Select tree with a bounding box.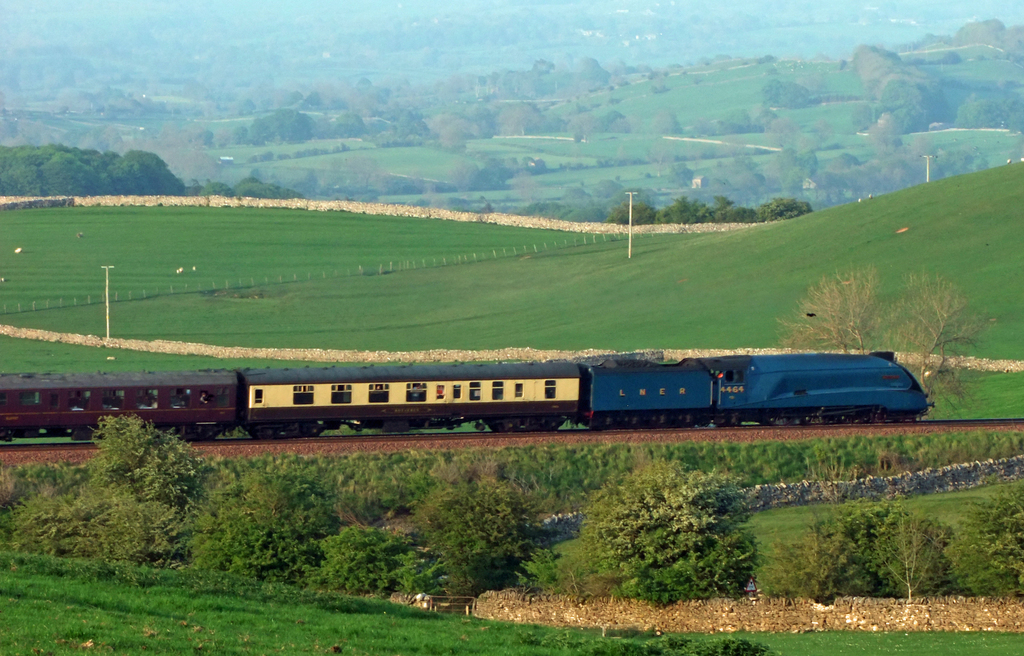
locate(78, 401, 209, 563).
